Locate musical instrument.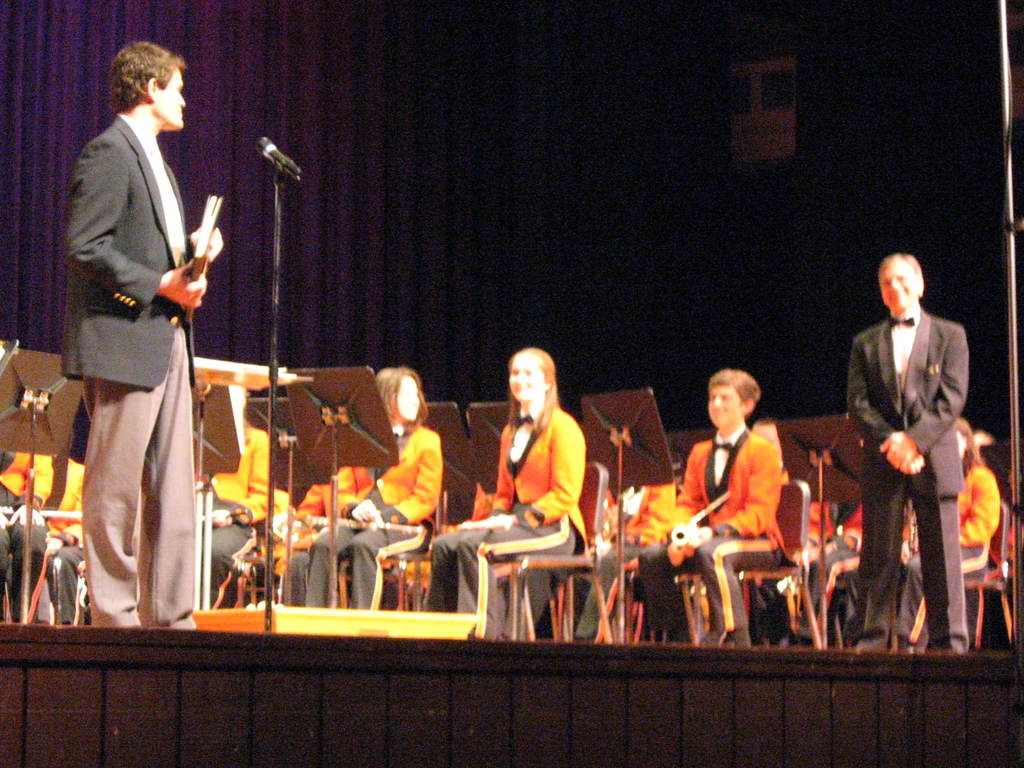
Bounding box: <box>659,484,741,568</box>.
